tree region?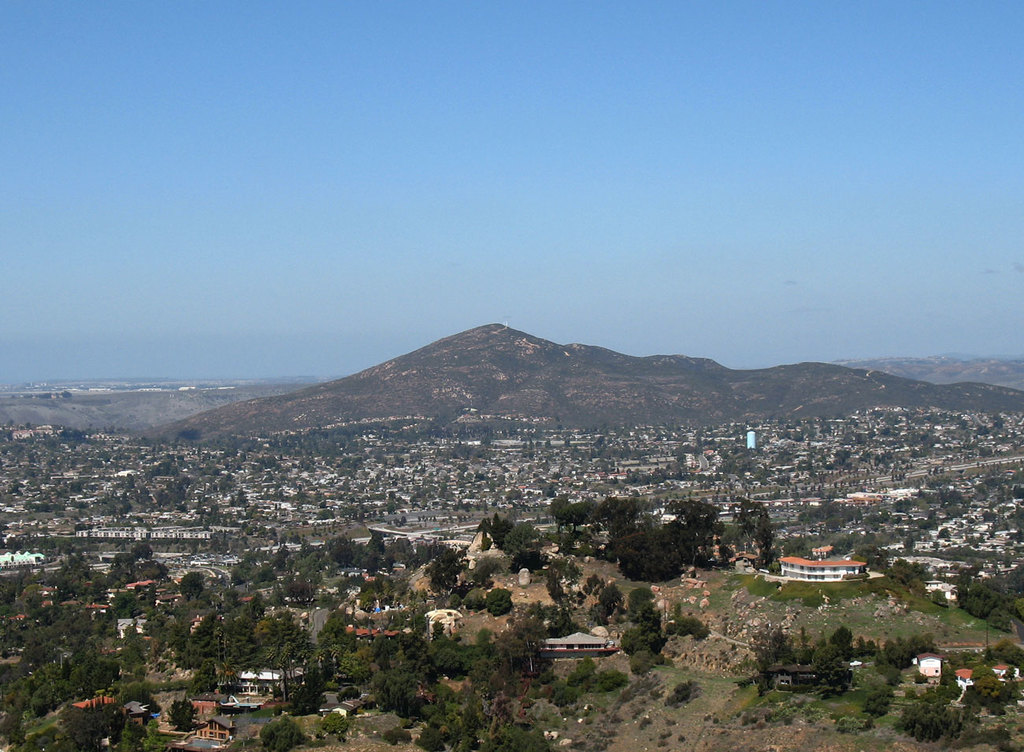
pyautogui.locateOnScreen(882, 704, 956, 737)
